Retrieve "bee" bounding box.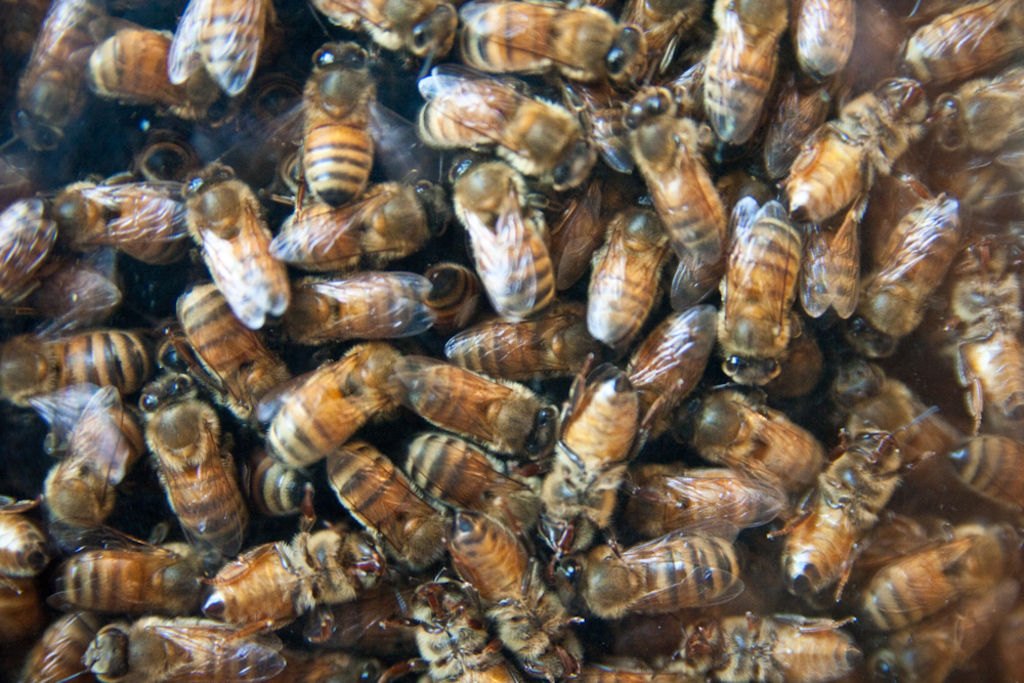
Bounding box: BBox(17, 602, 110, 682).
